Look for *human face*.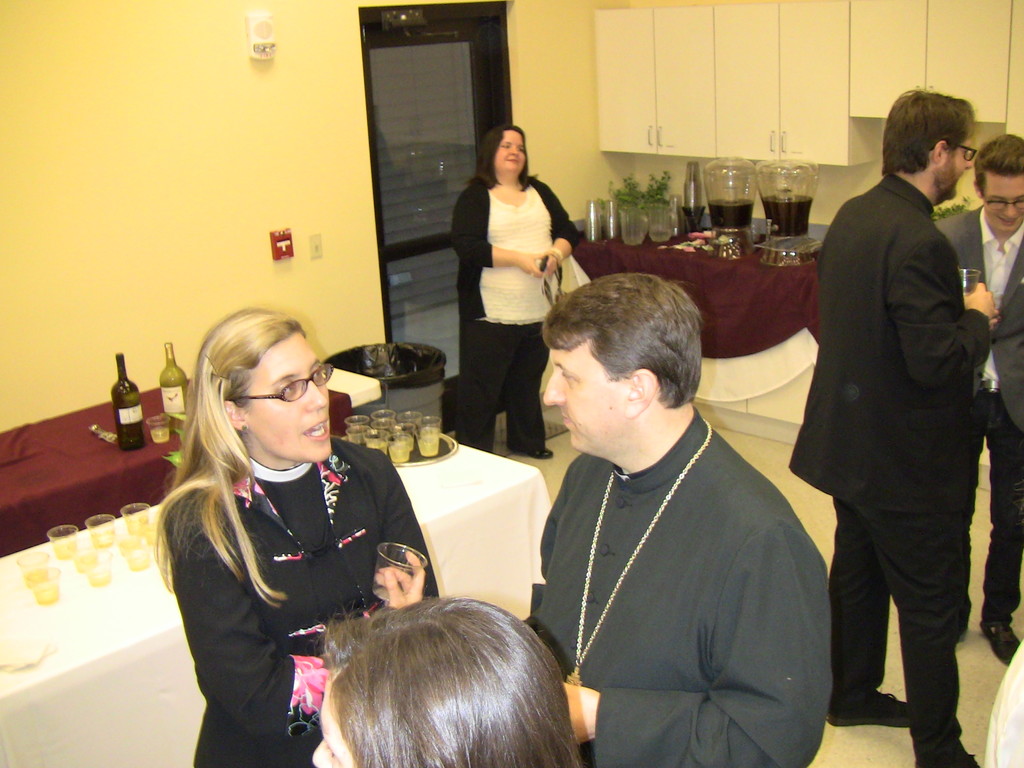
Found: left=984, top=175, right=1023, bottom=232.
